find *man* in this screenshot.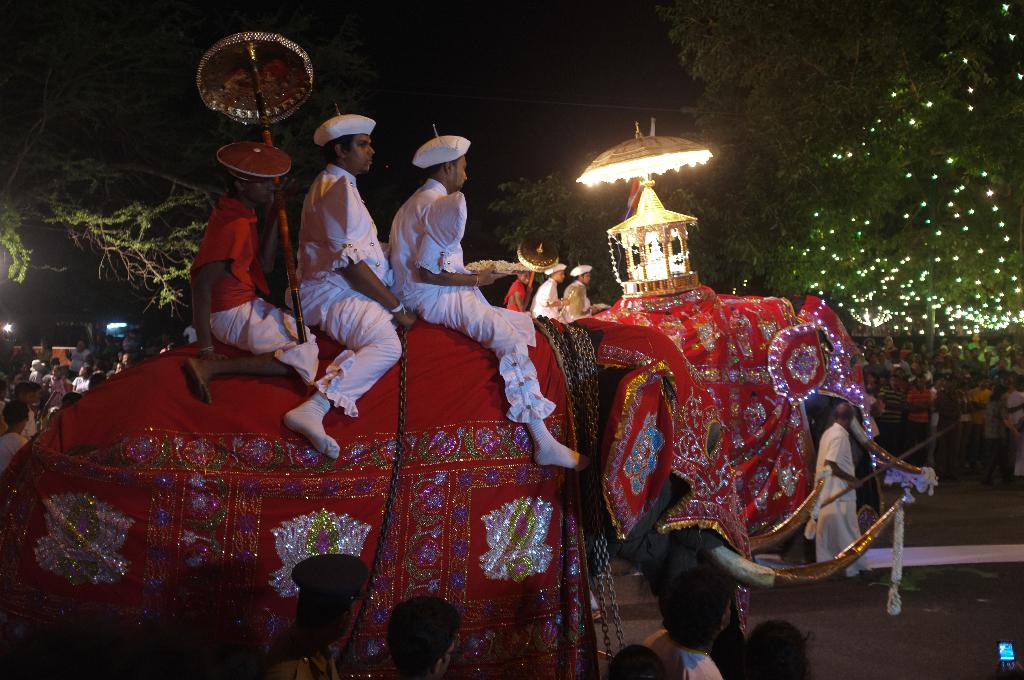
The bounding box for *man* is {"left": 278, "top": 99, "right": 400, "bottom": 430}.
